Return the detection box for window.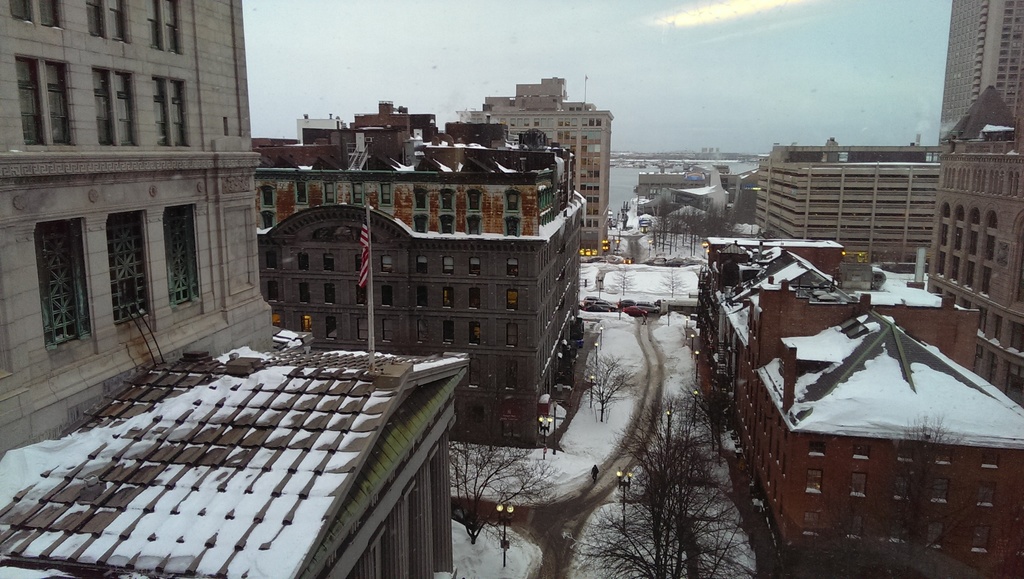
locate(929, 477, 945, 501).
